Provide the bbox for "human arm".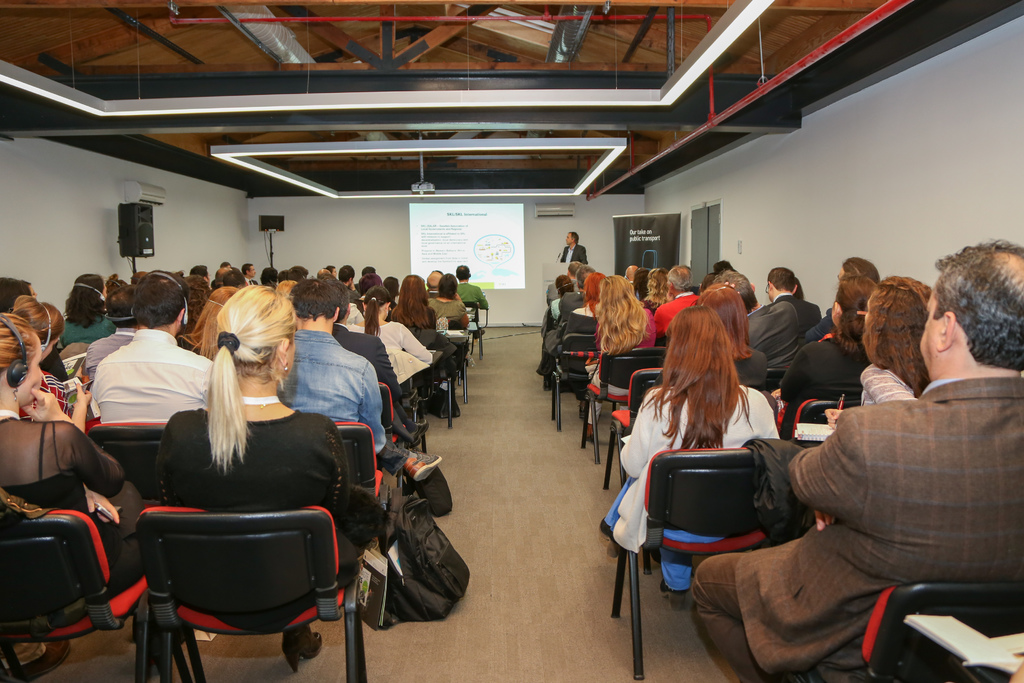
[152,397,214,506].
